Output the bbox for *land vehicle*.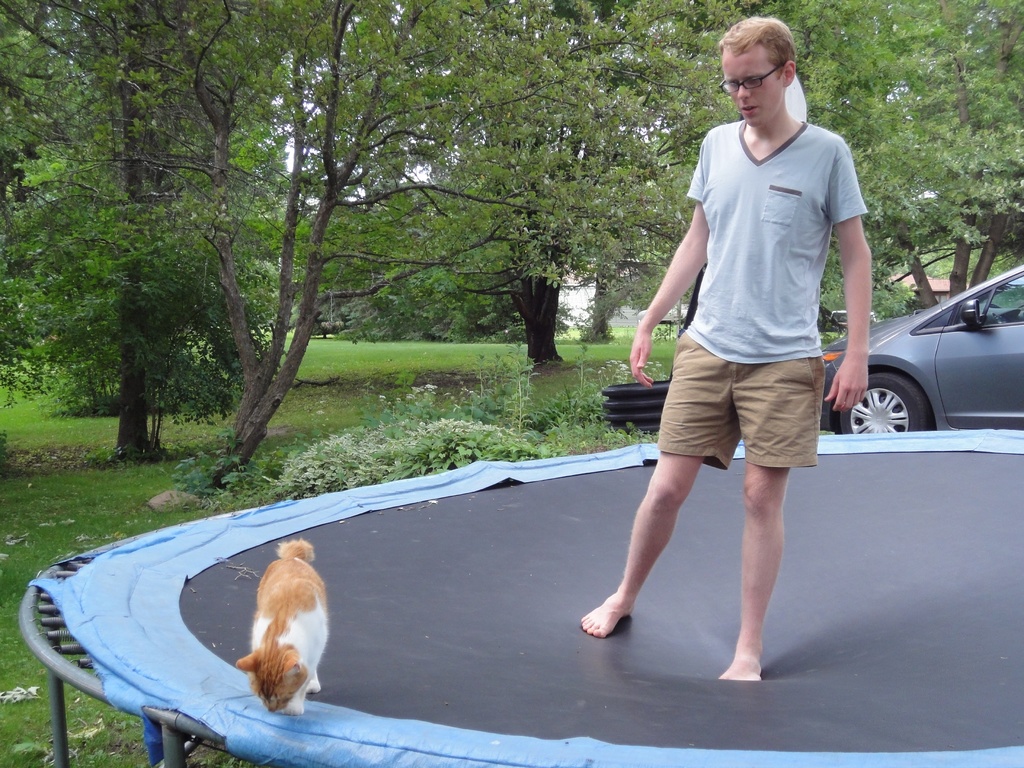
[left=836, top=246, right=1023, bottom=447].
